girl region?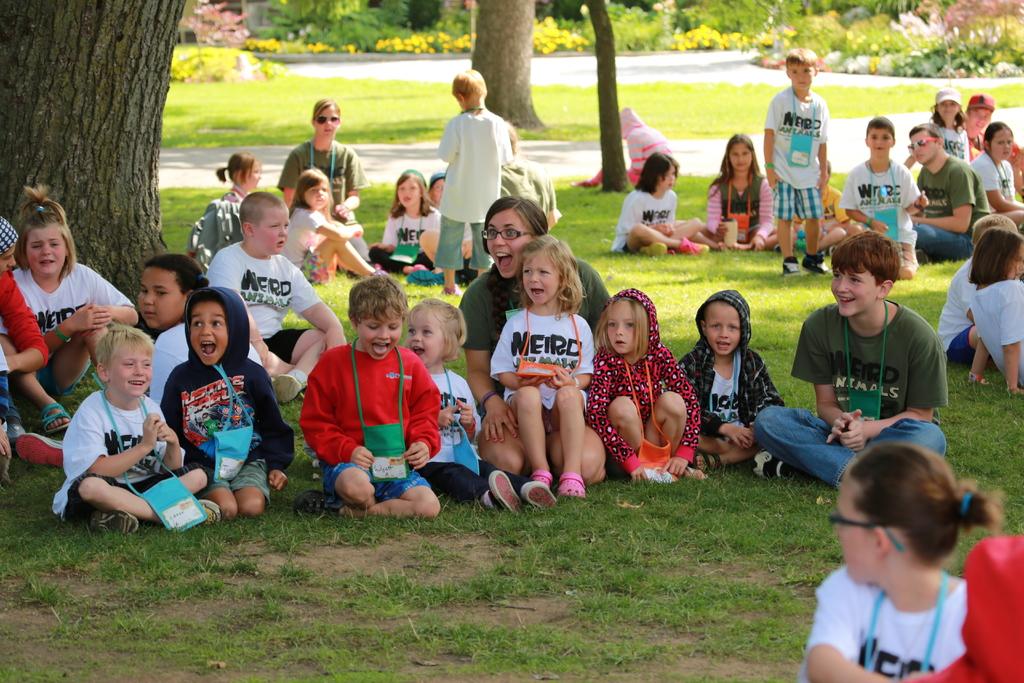
l=610, t=152, r=710, b=253
